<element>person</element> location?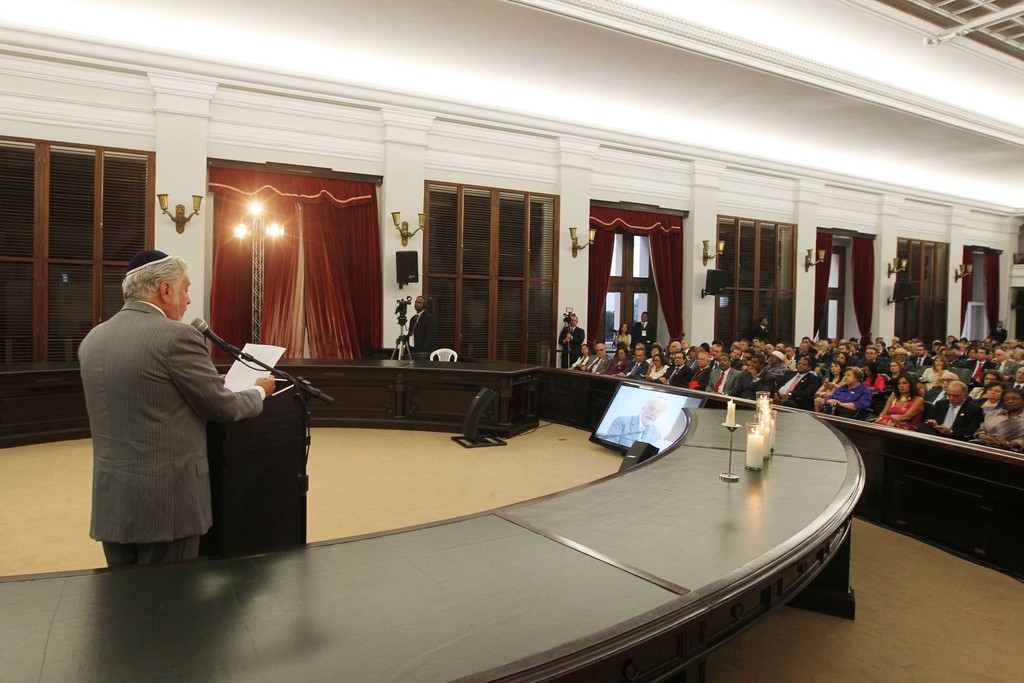
(x1=72, y1=243, x2=269, y2=579)
